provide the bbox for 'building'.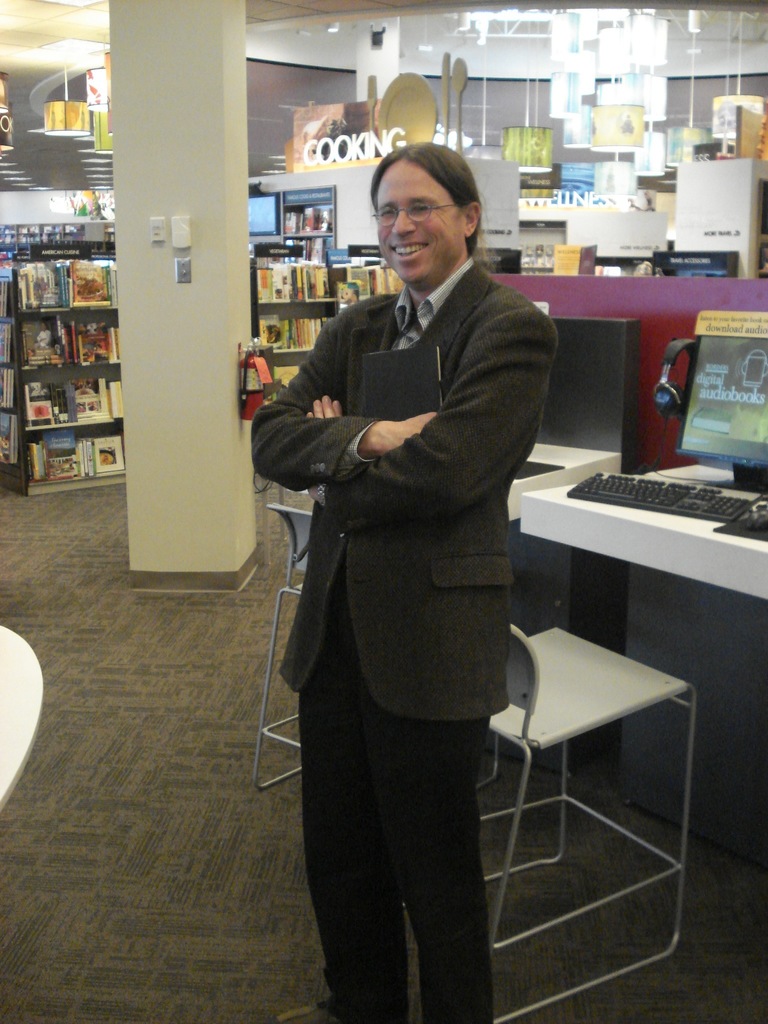
region(0, 0, 767, 1023).
